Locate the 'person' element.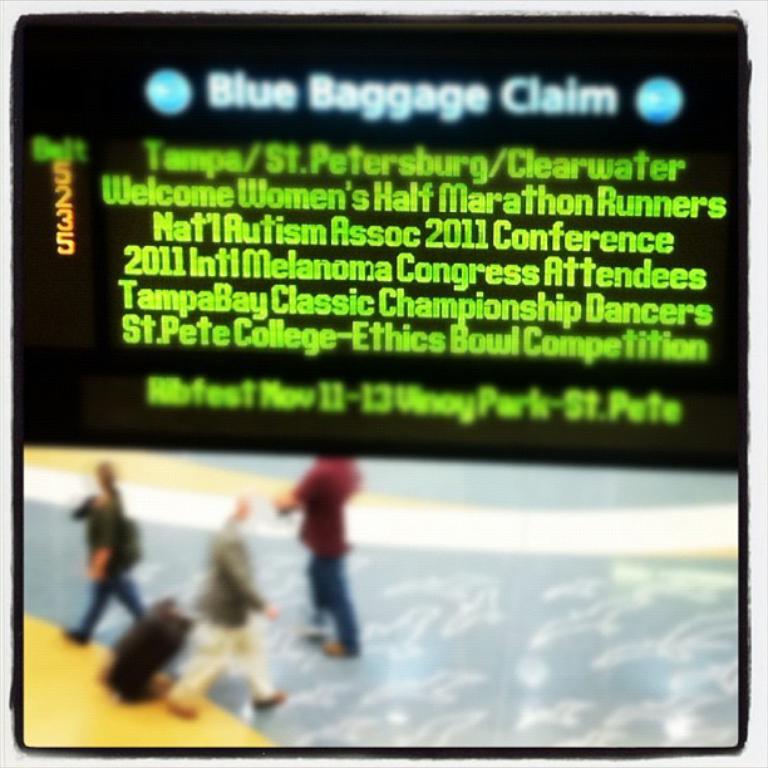
Element bbox: {"left": 177, "top": 492, "right": 284, "bottom": 718}.
